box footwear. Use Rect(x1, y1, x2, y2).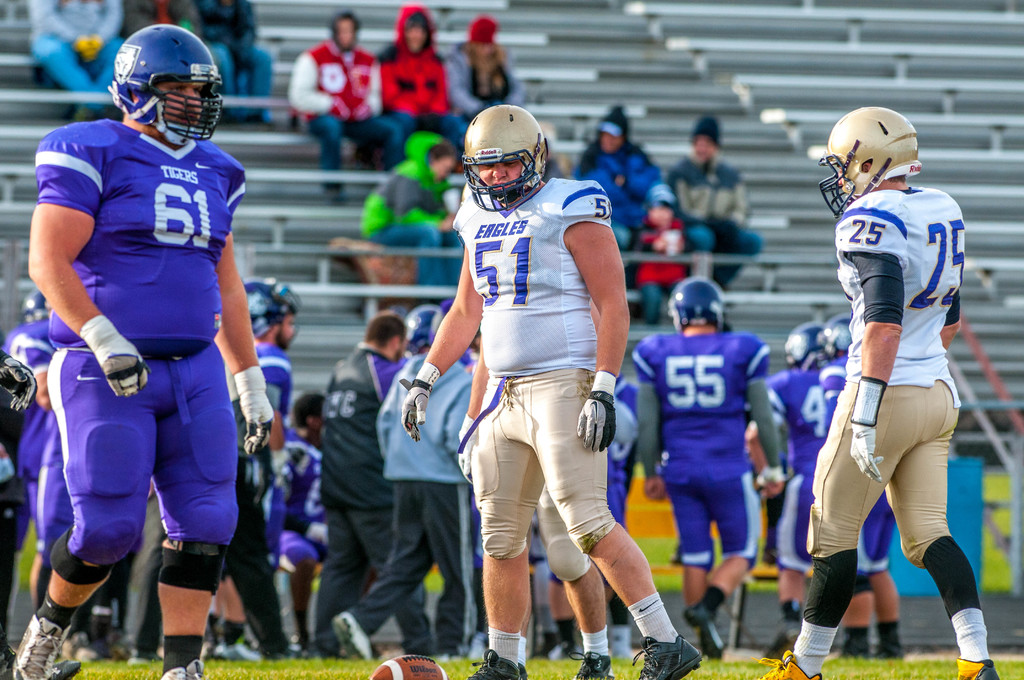
Rect(875, 617, 908, 659).
